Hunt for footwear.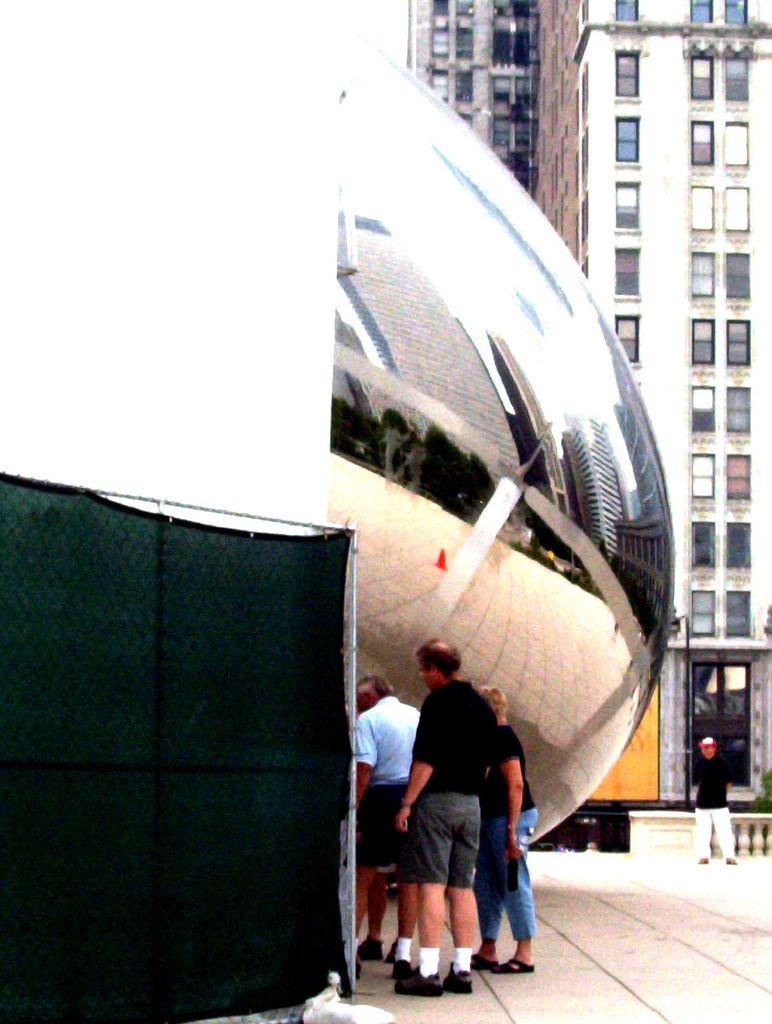
Hunted down at select_region(353, 960, 360, 977).
